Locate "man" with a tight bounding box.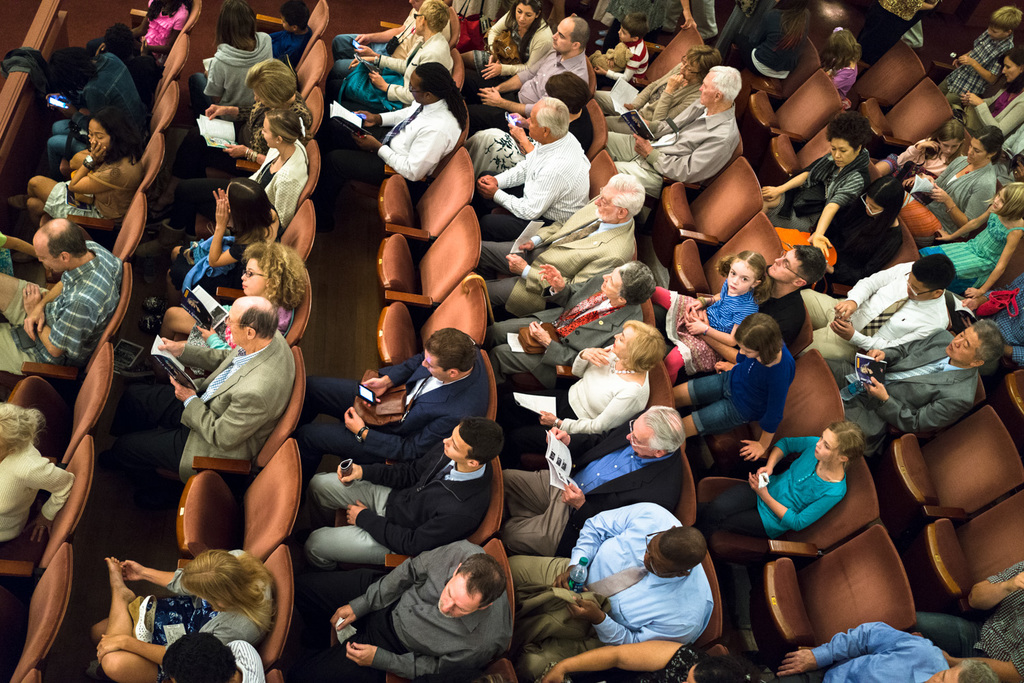
pyautogui.locateOnScreen(0, 217, 124, 374).
